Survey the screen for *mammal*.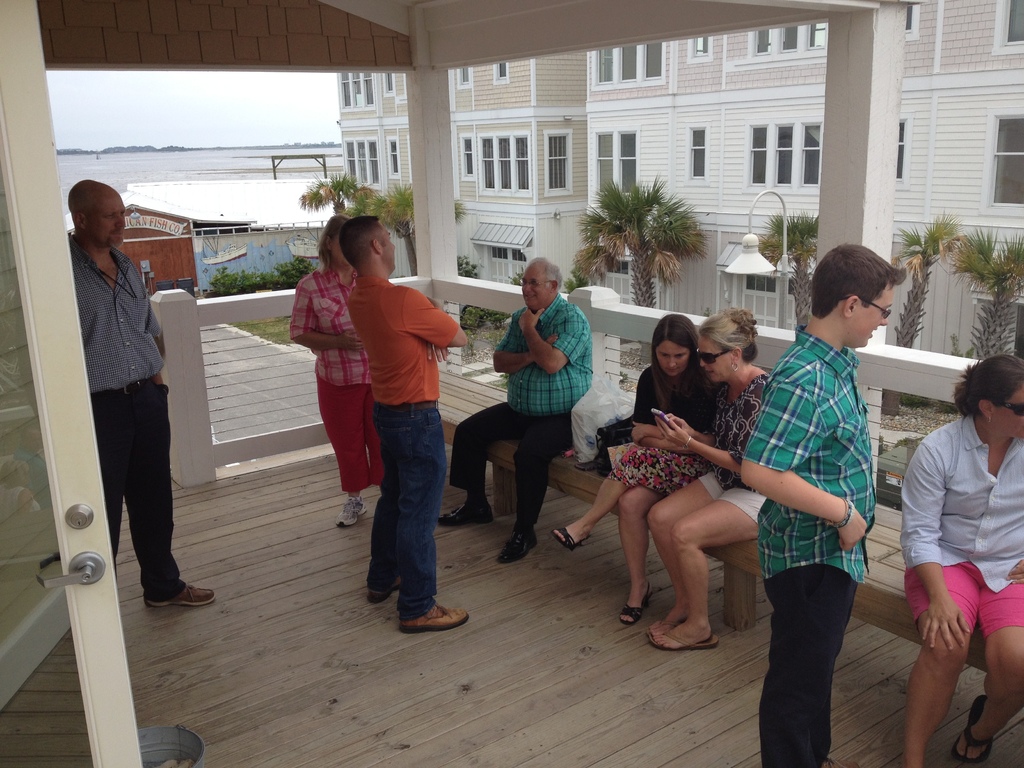
Survey found: bbox(439, 260, 594, 564).
